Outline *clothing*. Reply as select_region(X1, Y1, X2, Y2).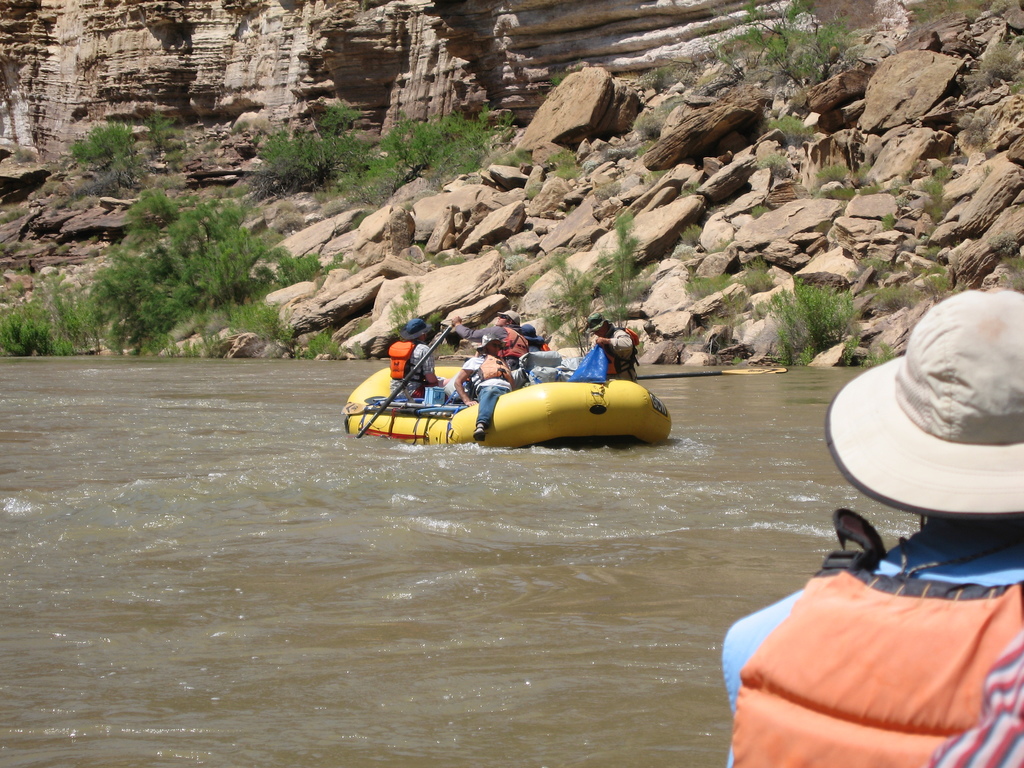
select_region(461, 353, 529, 422).
